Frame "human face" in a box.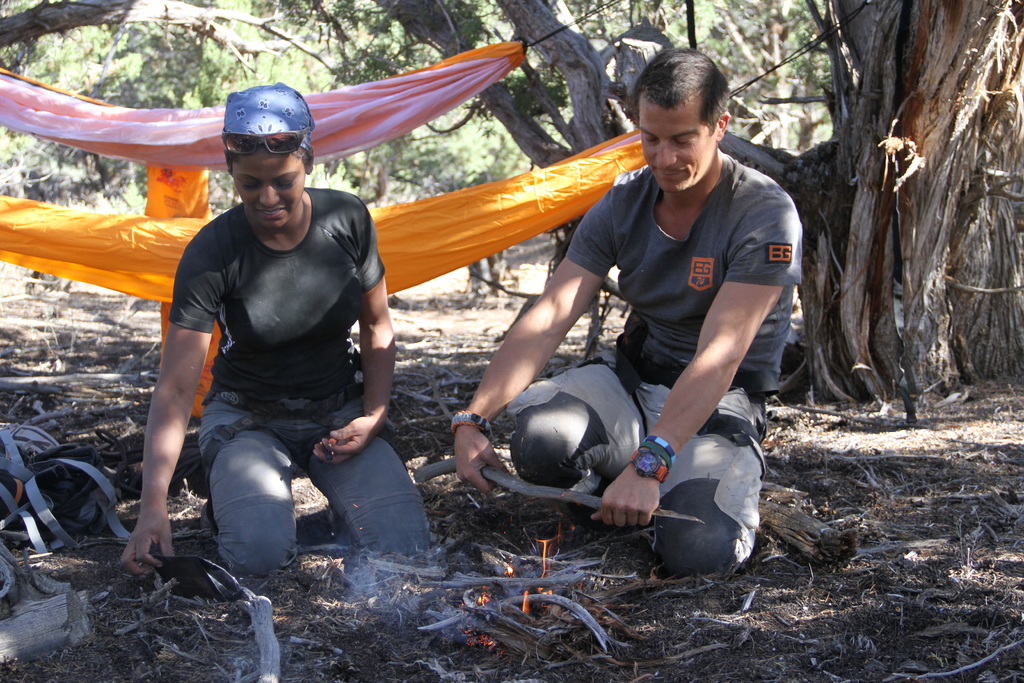
230/151/307/231.
